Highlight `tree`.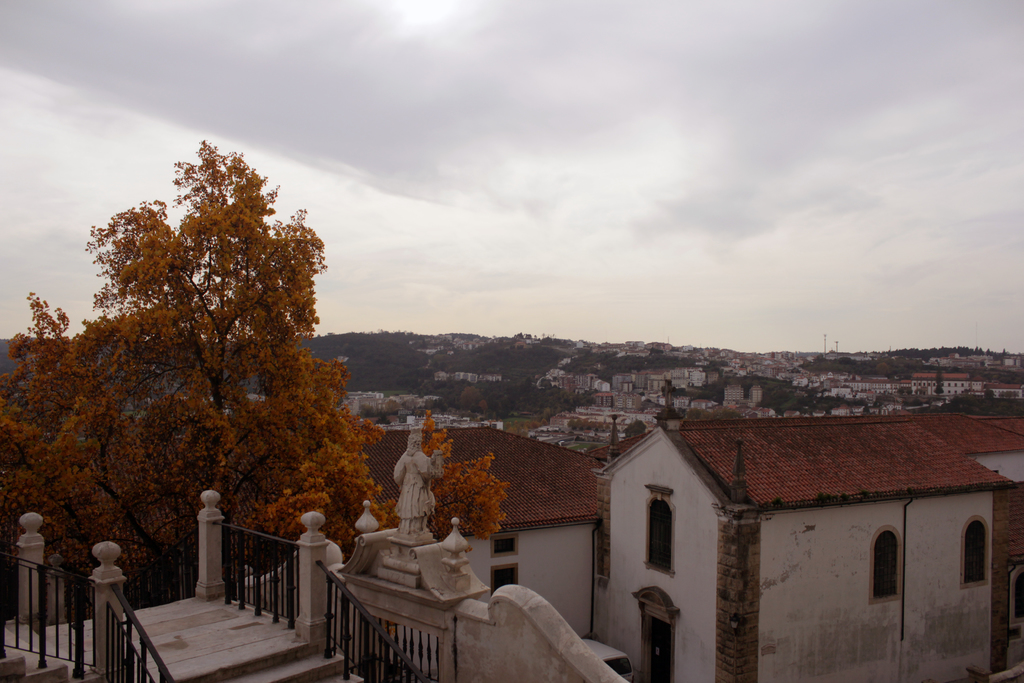
Highlighted region: region(0, 131, 384, 614).
